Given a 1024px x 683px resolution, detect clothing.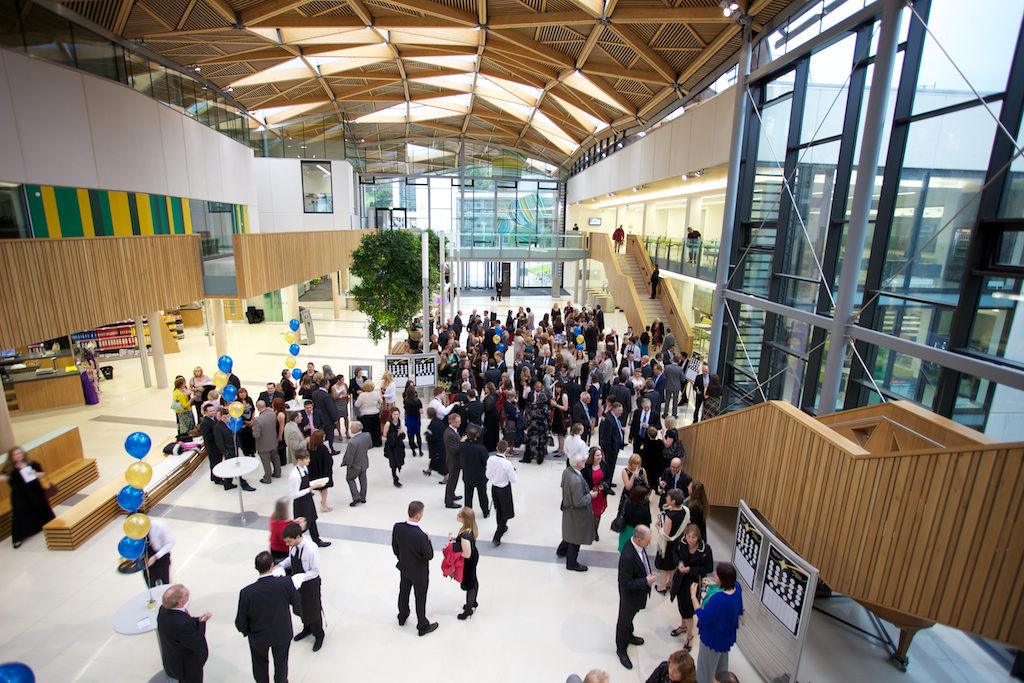
{"x1": 252, "y1": 406, "x2": 280, "y2": 484}.
